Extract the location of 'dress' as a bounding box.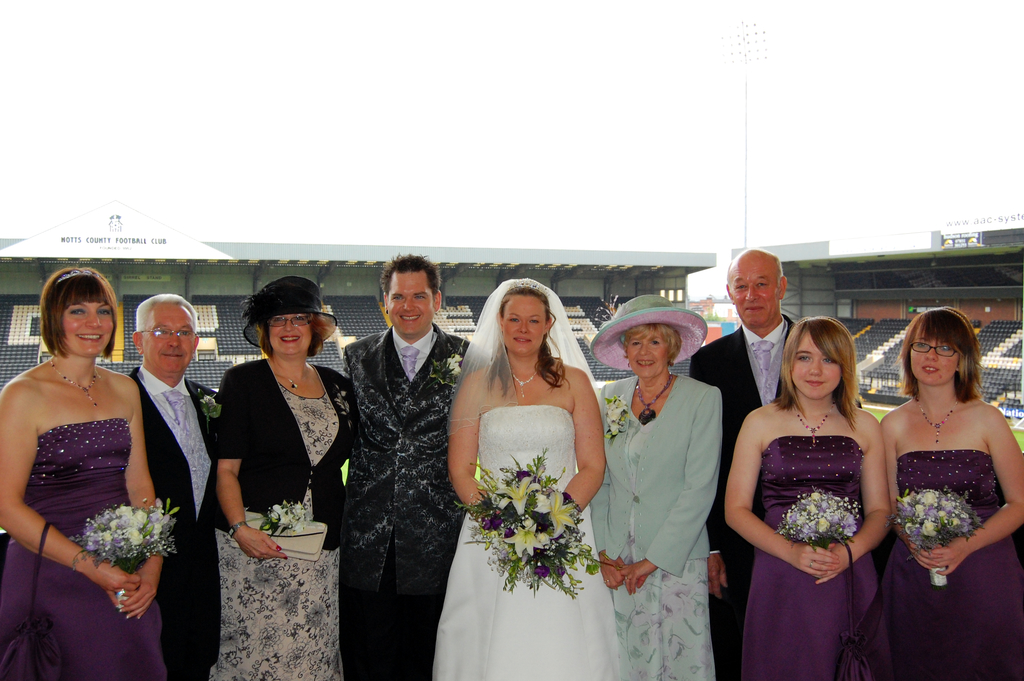
bbox=(831, 445, 1023, 680).
